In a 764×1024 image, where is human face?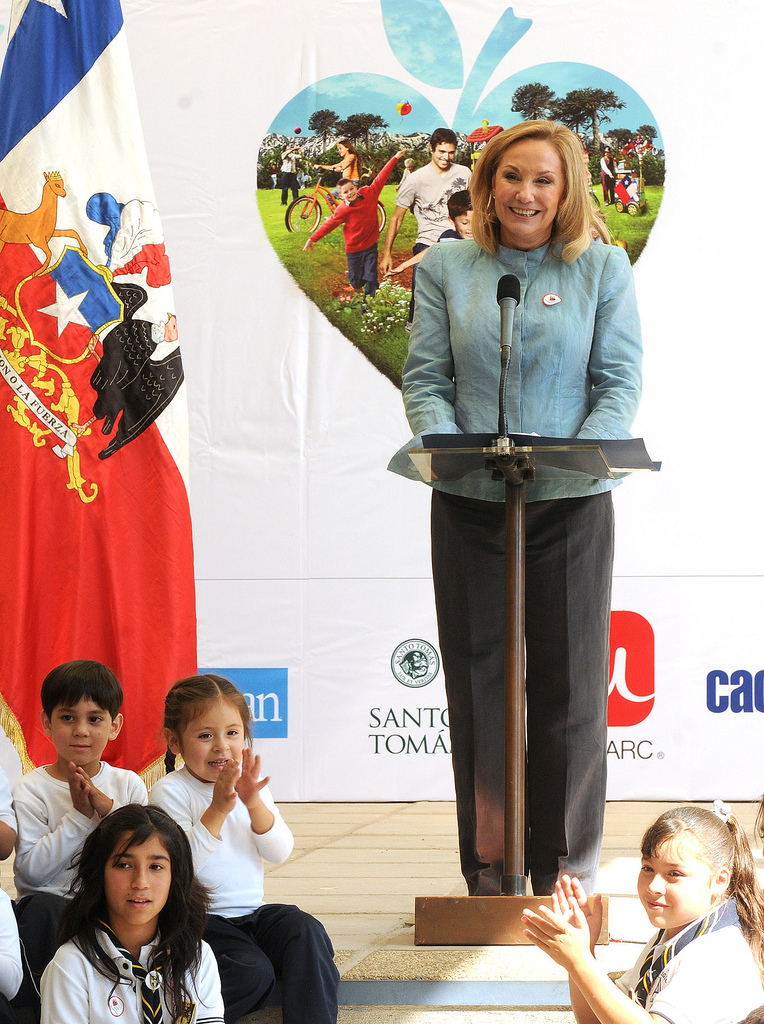
45, 688, 112, 771.
